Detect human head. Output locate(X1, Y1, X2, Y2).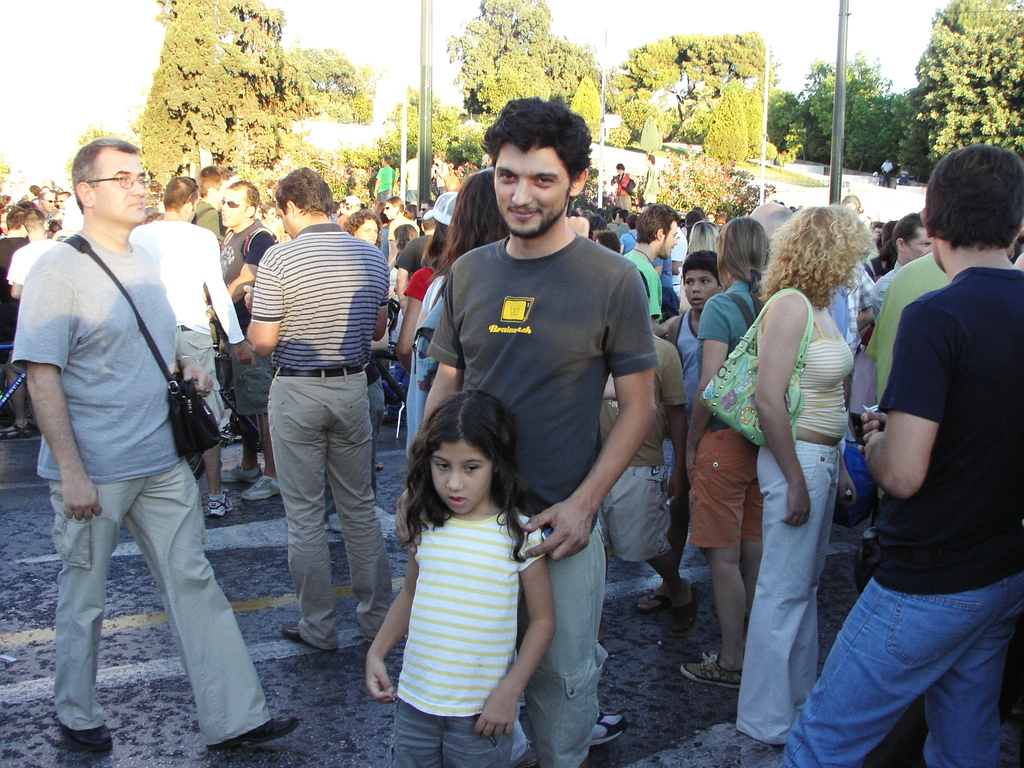
locate(346, 195, 362, 215).
